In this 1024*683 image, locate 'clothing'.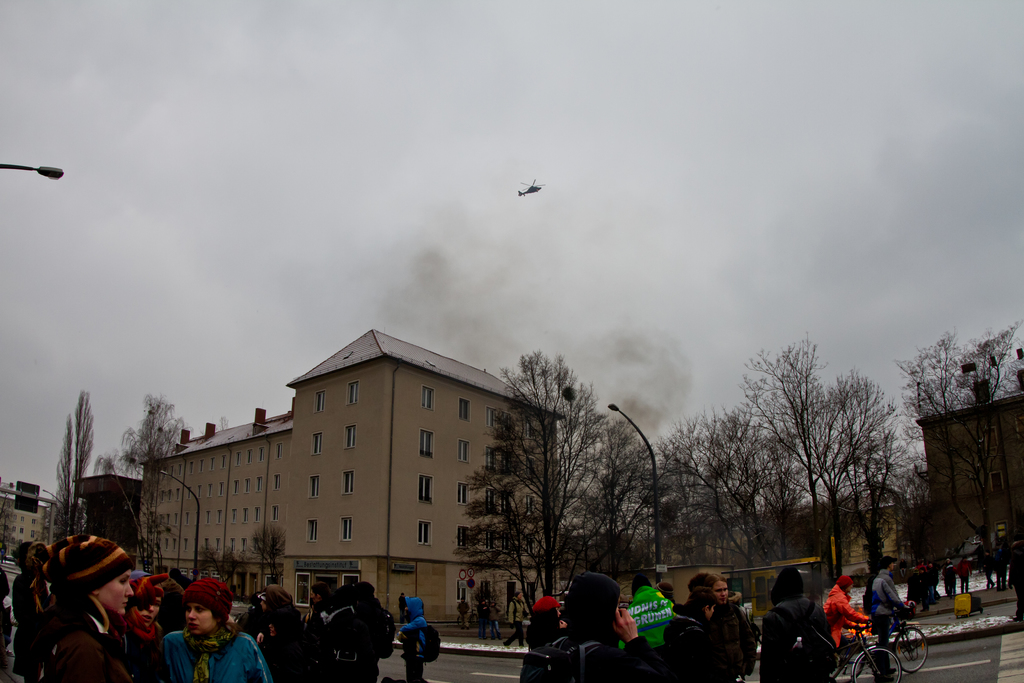
Bounding box: [x1=869, y1=564, x2=911, y2=671].
